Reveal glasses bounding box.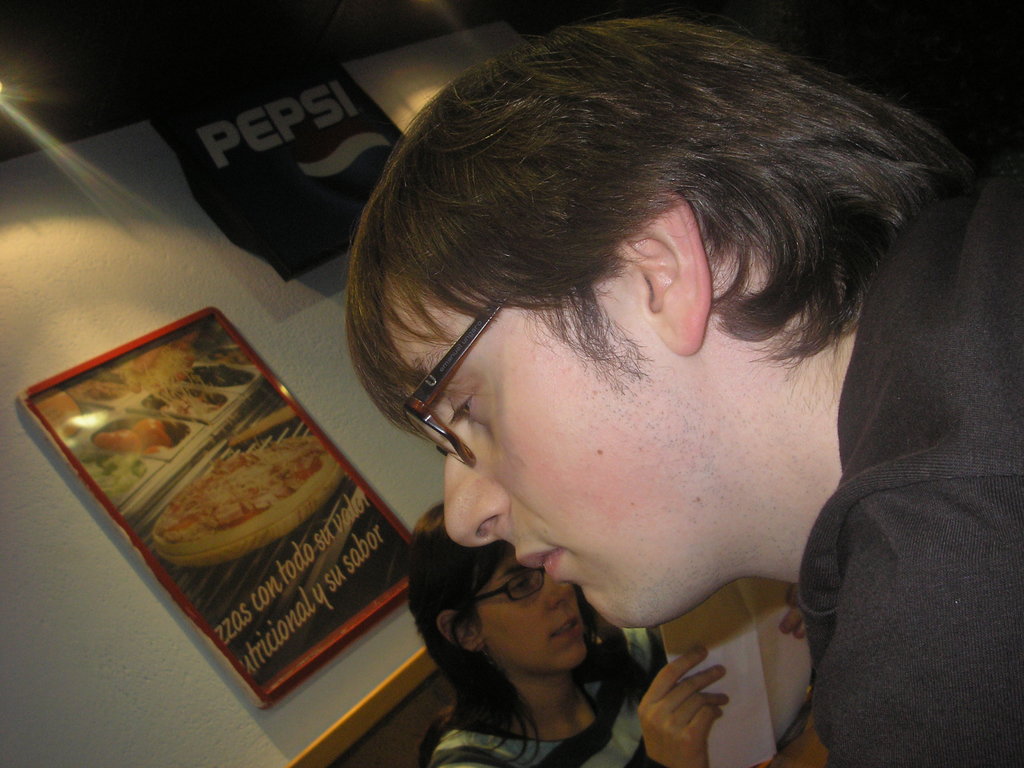
Revealed: <region>406, 302, 496, 471</region>.
